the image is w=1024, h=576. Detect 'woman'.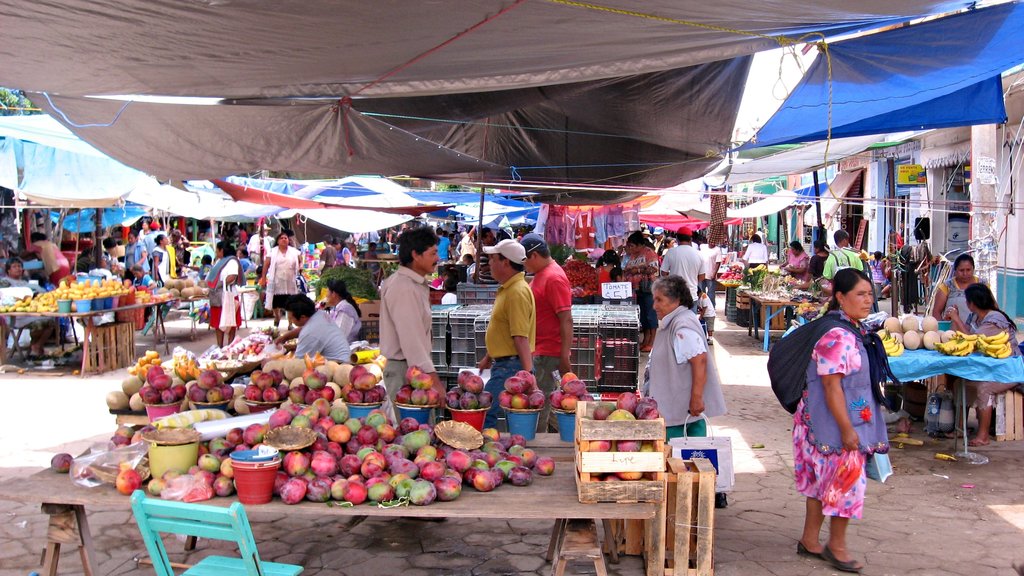
Detection: 641, 276, 728, 439.
